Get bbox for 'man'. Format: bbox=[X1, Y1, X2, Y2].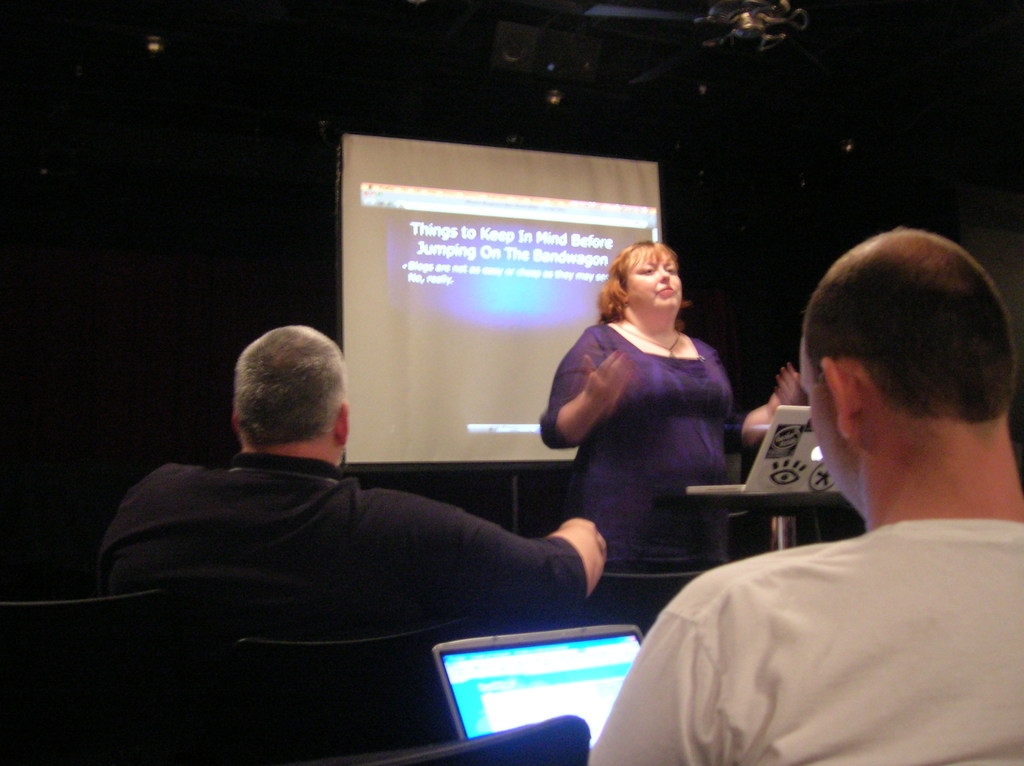
bbox=[662, 228, 1023, 749].
